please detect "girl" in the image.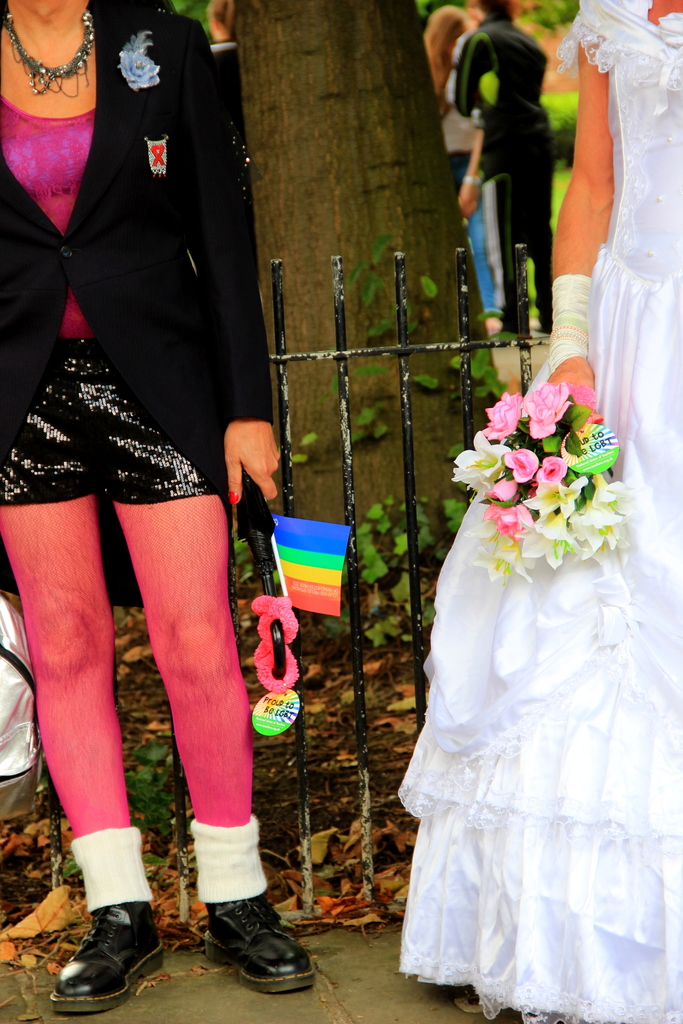
(422, 1, 509, 342).
